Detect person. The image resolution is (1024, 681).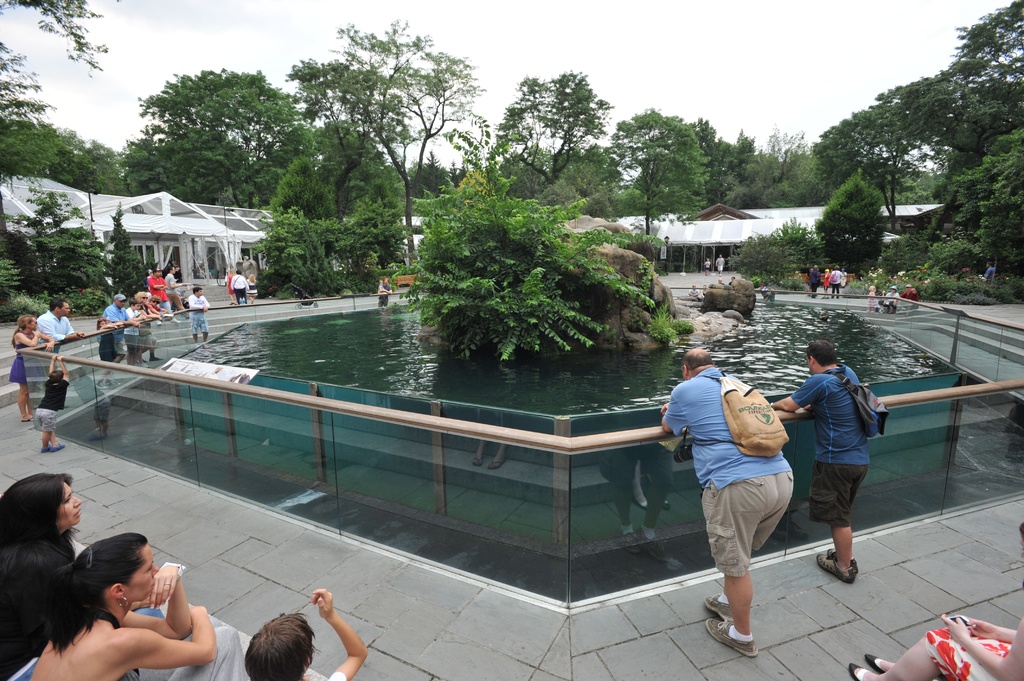
[x1=829, y1=264, x2=845, y2=298].
